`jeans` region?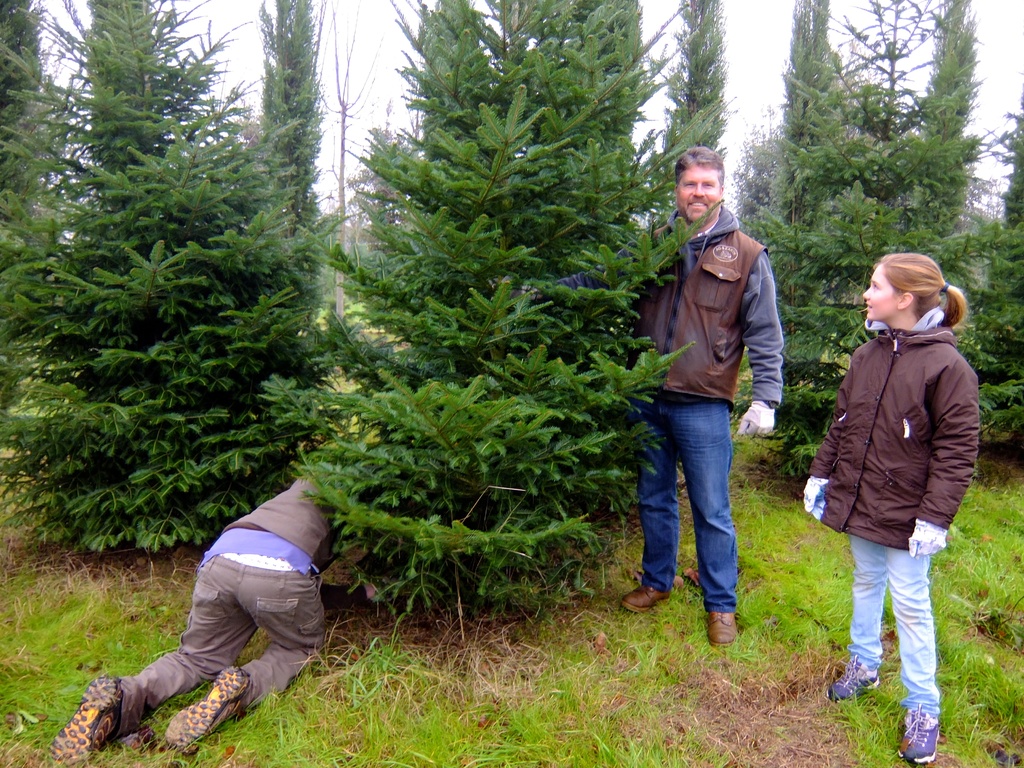
(left=849, top=534, right=938, bottom=717)
